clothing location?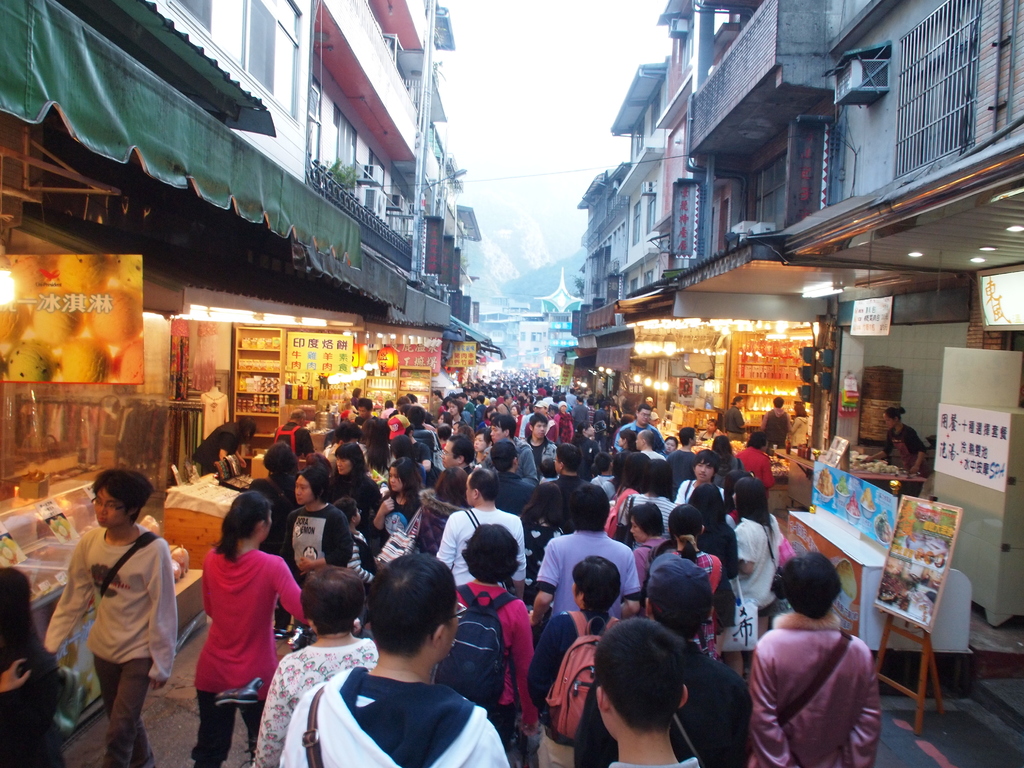
(286,657,516,767)
